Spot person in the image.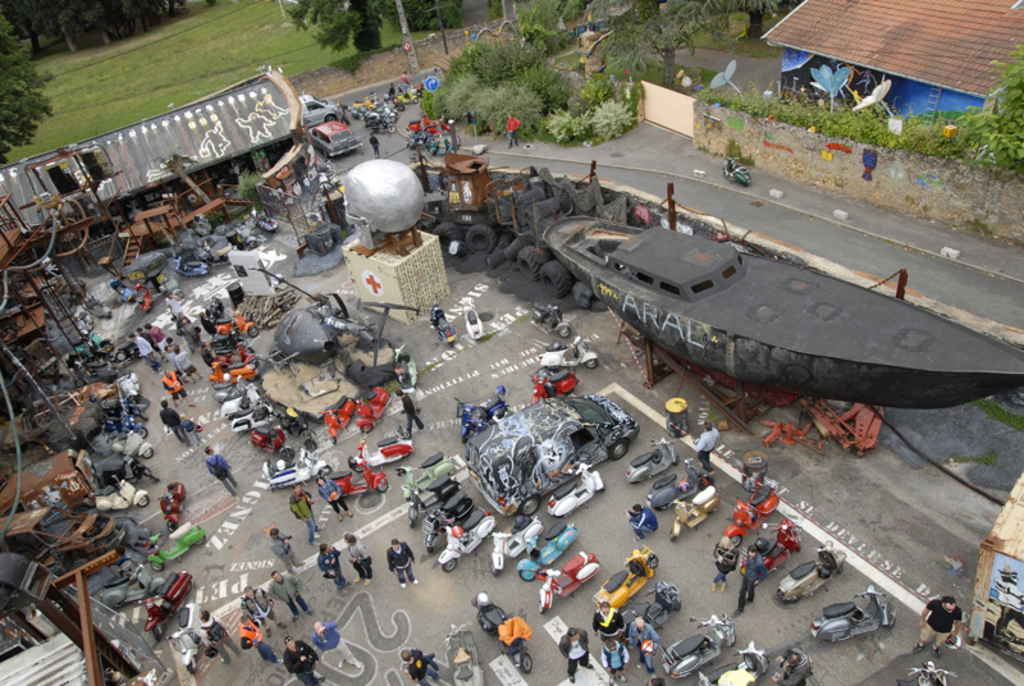
person found at detection(915, 595, 964, 660).
